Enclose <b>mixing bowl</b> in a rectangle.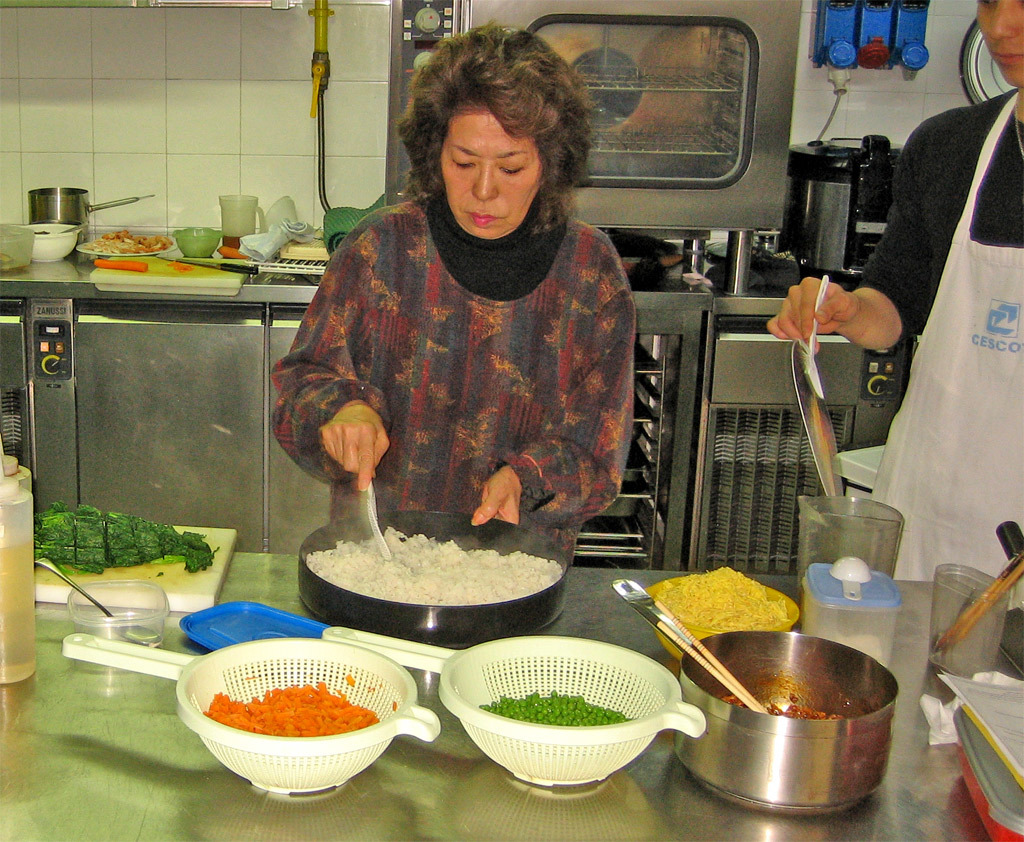
[x1=692, y1=642, x2=924, y2=807].
